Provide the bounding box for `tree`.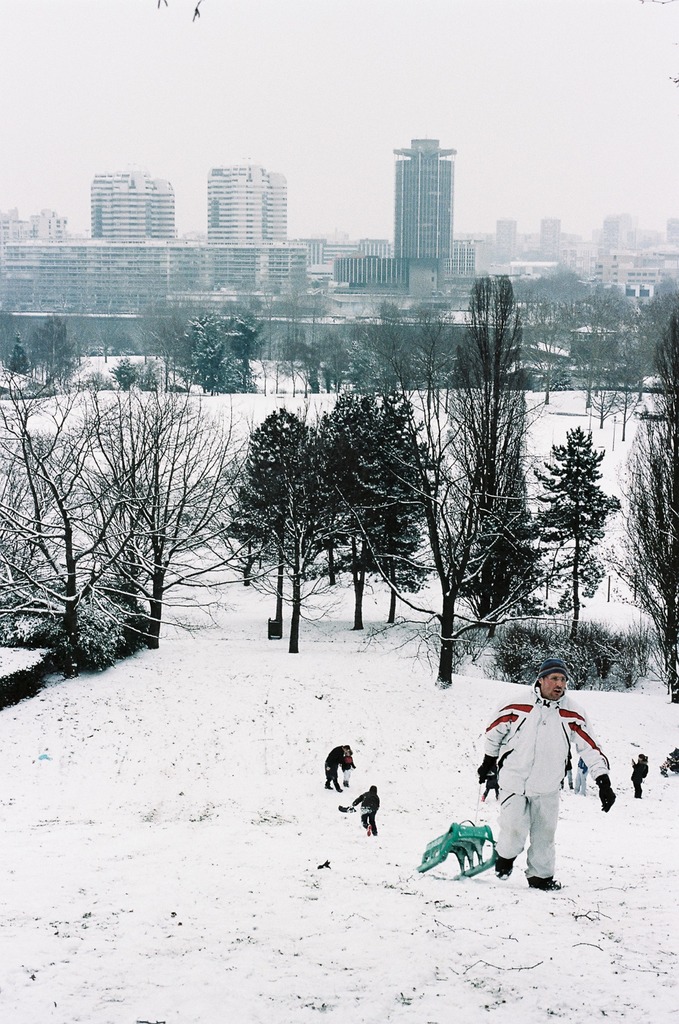
[left=517, top=406, right=640, bottom=667].
